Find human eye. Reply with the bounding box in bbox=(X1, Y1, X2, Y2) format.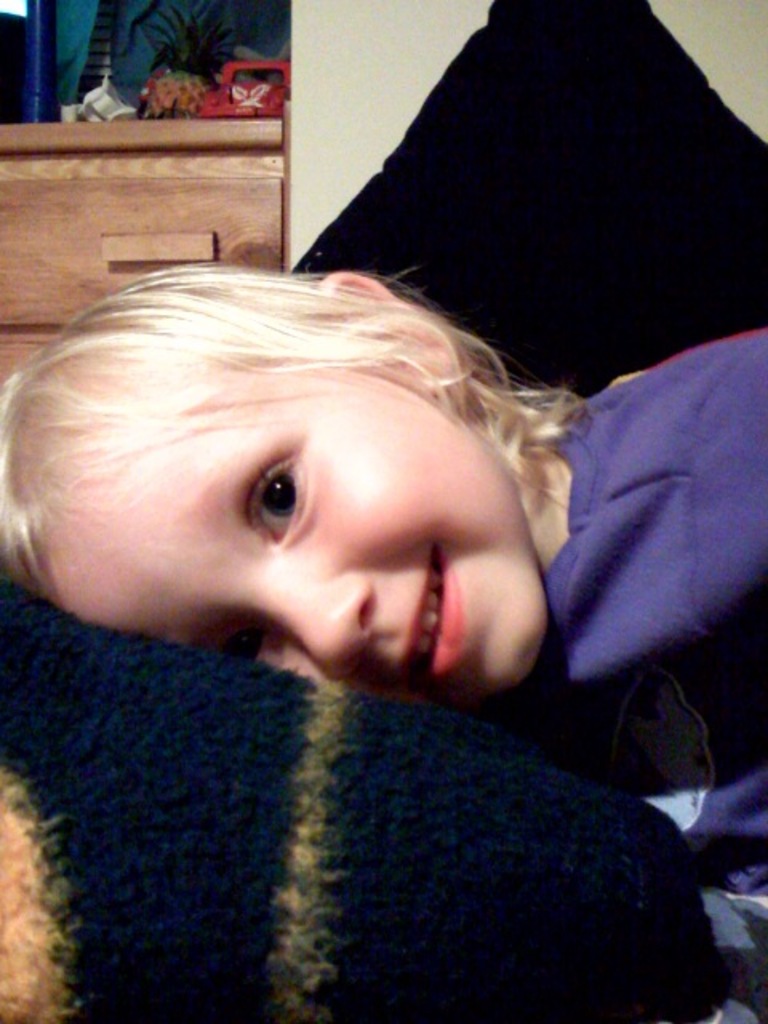
bbox=(216, 618, 270, 662).
